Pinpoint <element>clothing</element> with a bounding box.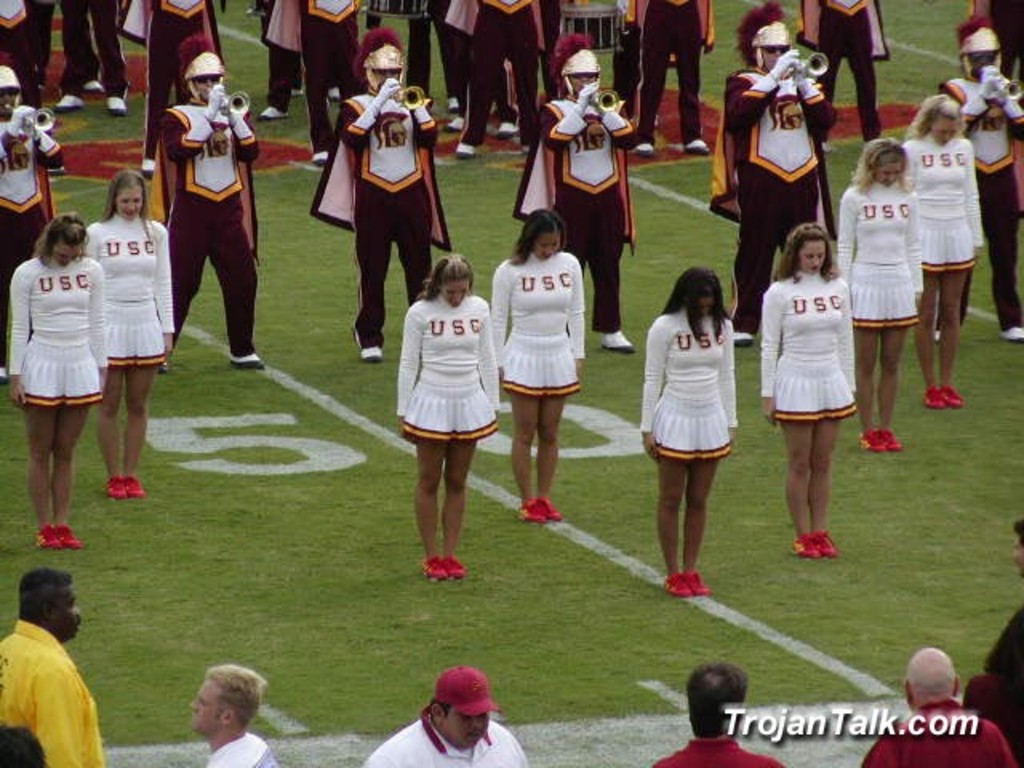
x1=835 y1=178 x2=925 y2=328.
